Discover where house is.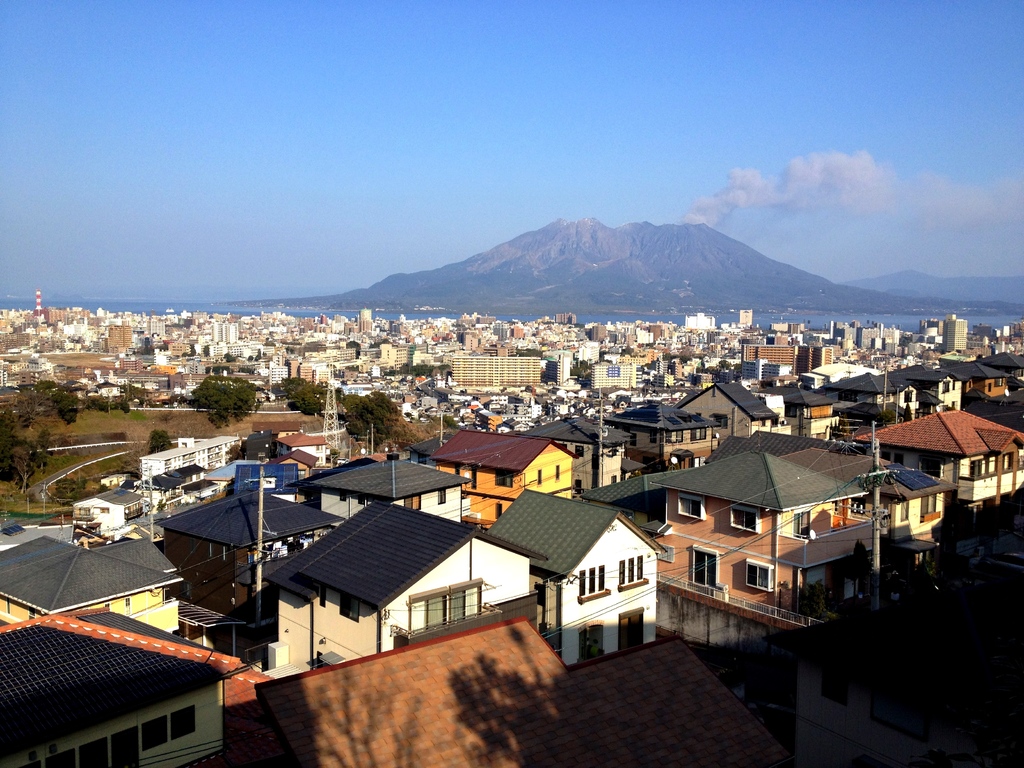
Discovered at (424, 424, 580, 525).
